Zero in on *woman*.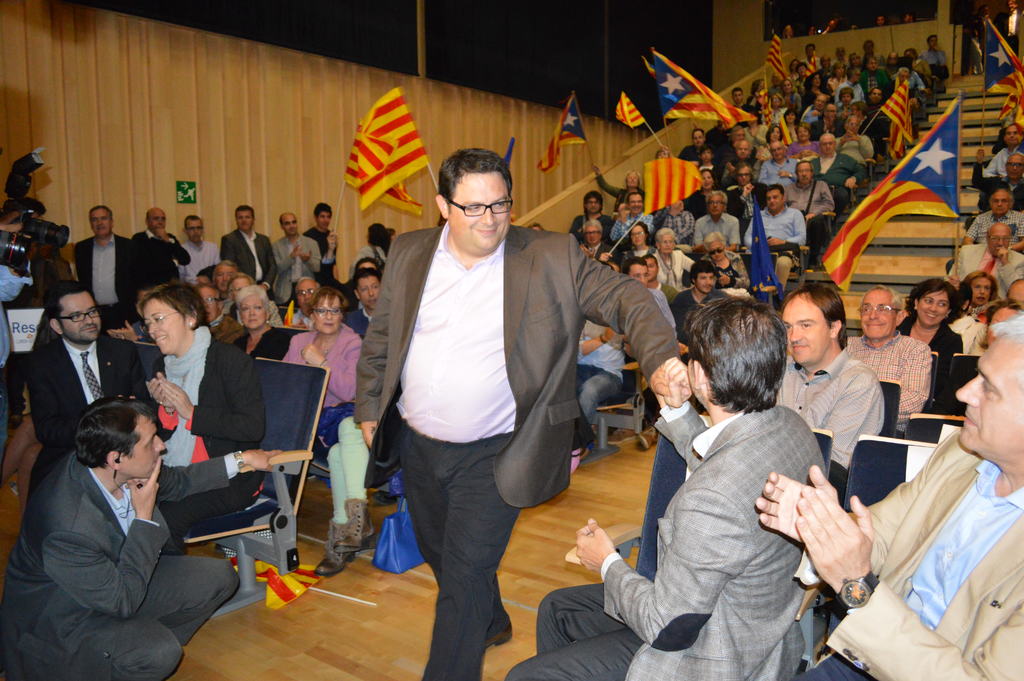
Zeroed in: x1=650 y1=197 x2=694 y2=245.
